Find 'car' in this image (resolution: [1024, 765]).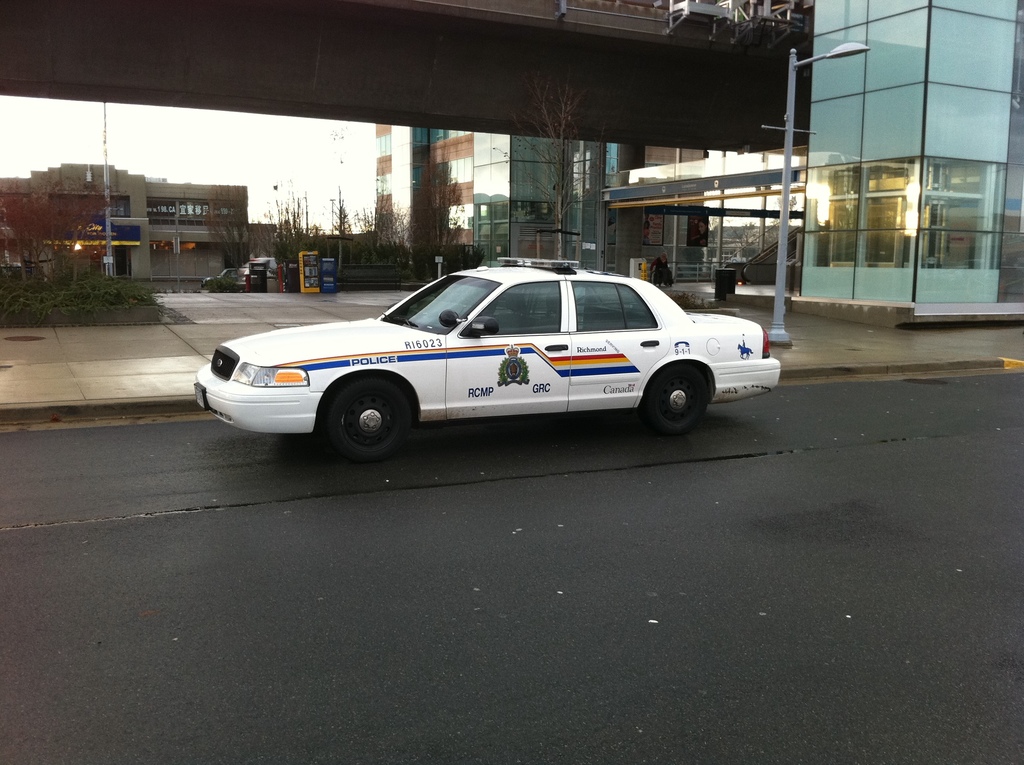
{"x1": 202, "y1": 267, "x2": 239, "y2": 293}.
